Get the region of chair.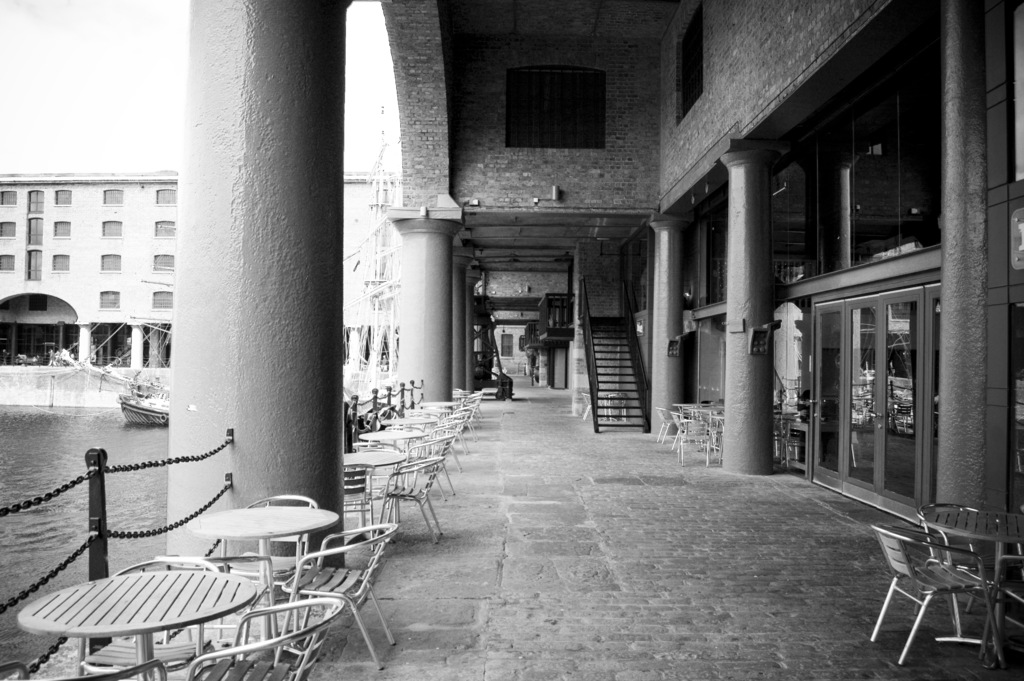
locate(214, 488, 321, 640).
